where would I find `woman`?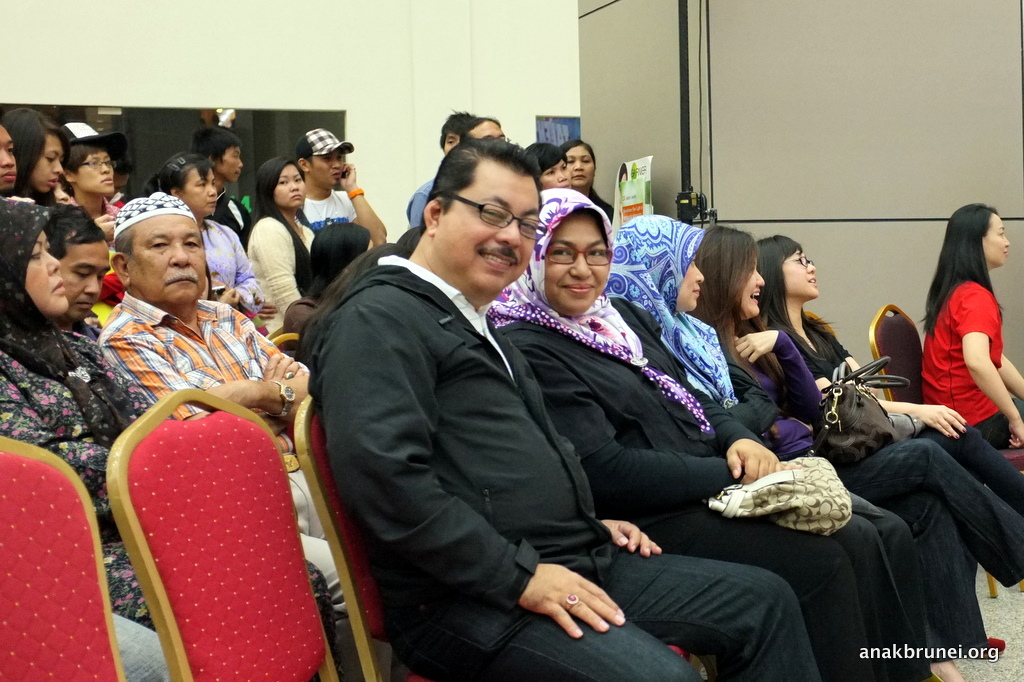
At x1=529 y1=136 x2=573 y2=203.
